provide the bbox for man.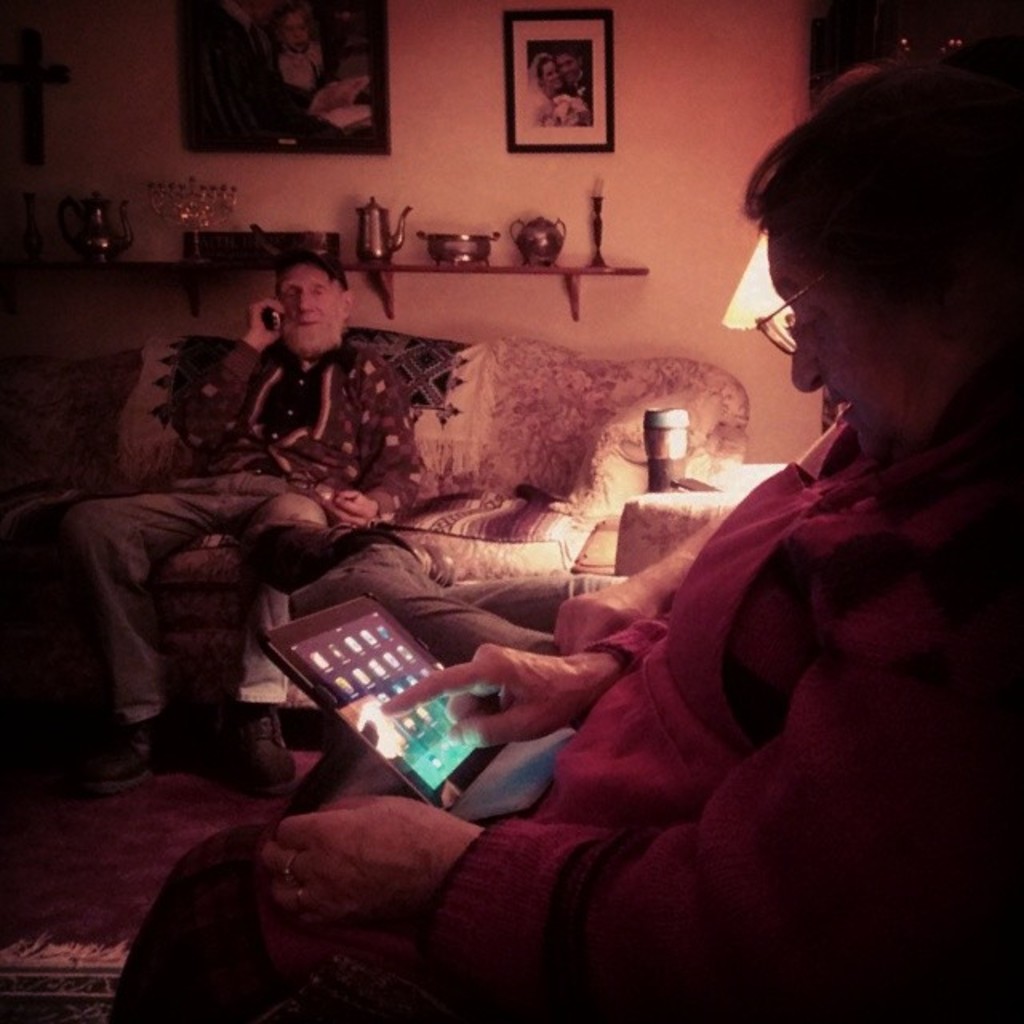
Rect(194, 0, 323, 136).
